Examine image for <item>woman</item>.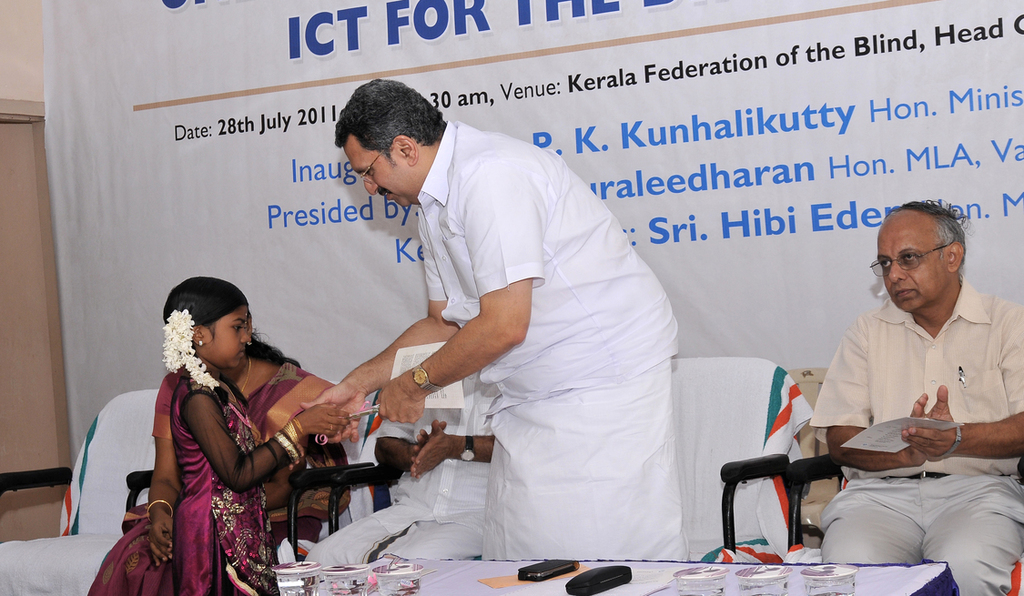
Examination result: {"left": 55, "top": 263, "right": 339, "bottom": 595}.
